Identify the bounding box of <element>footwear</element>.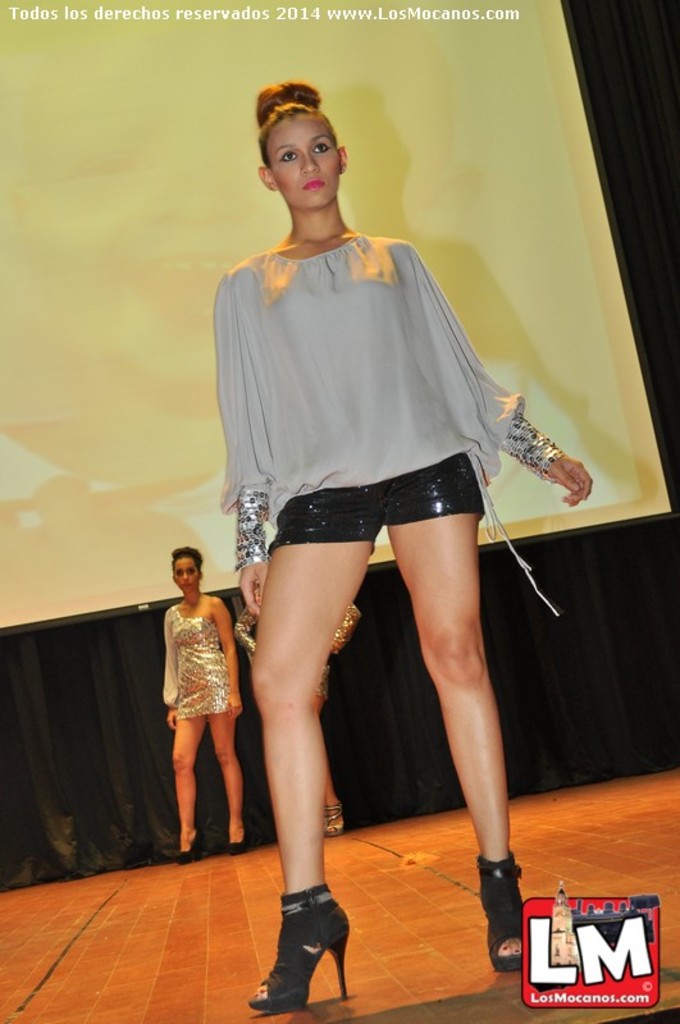
x1=325, y1=794, x2=343, y2=836.
